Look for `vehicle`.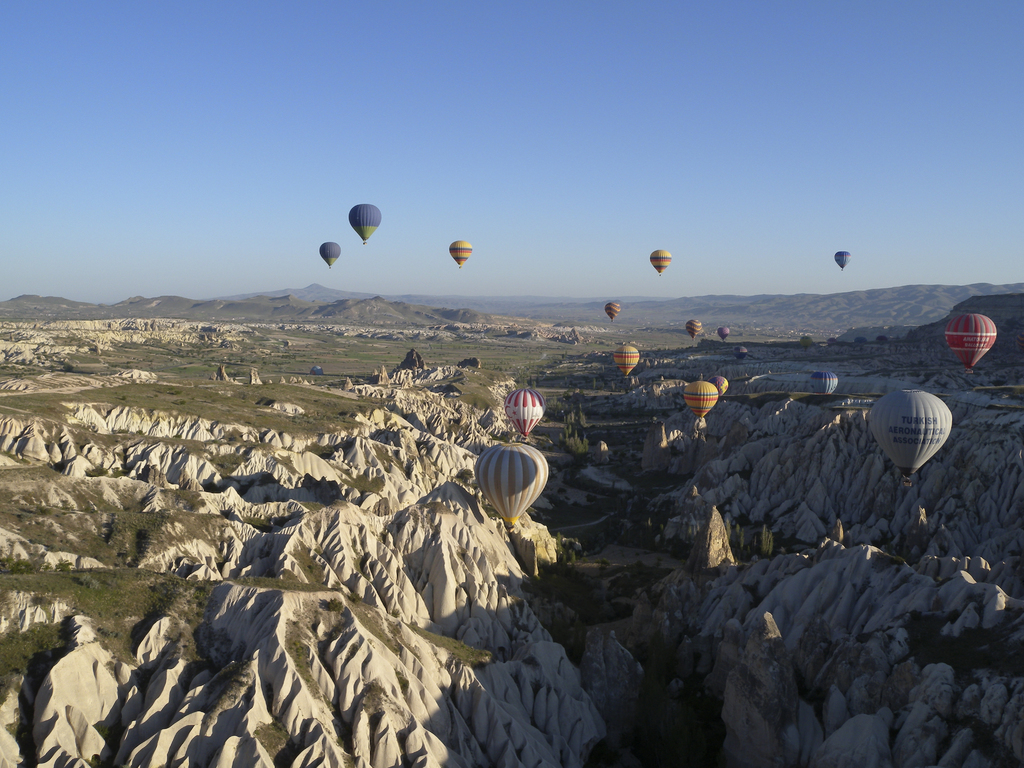
Found: 834/250/847/275.
